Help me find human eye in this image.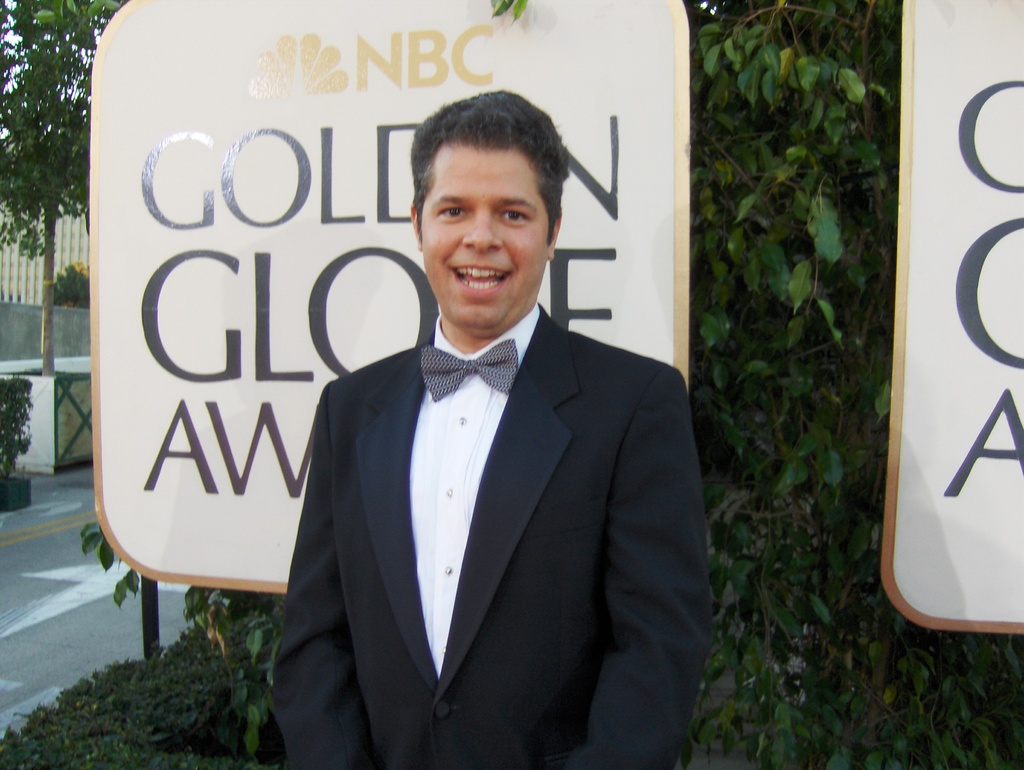
Found it: 500 204 539 226.
